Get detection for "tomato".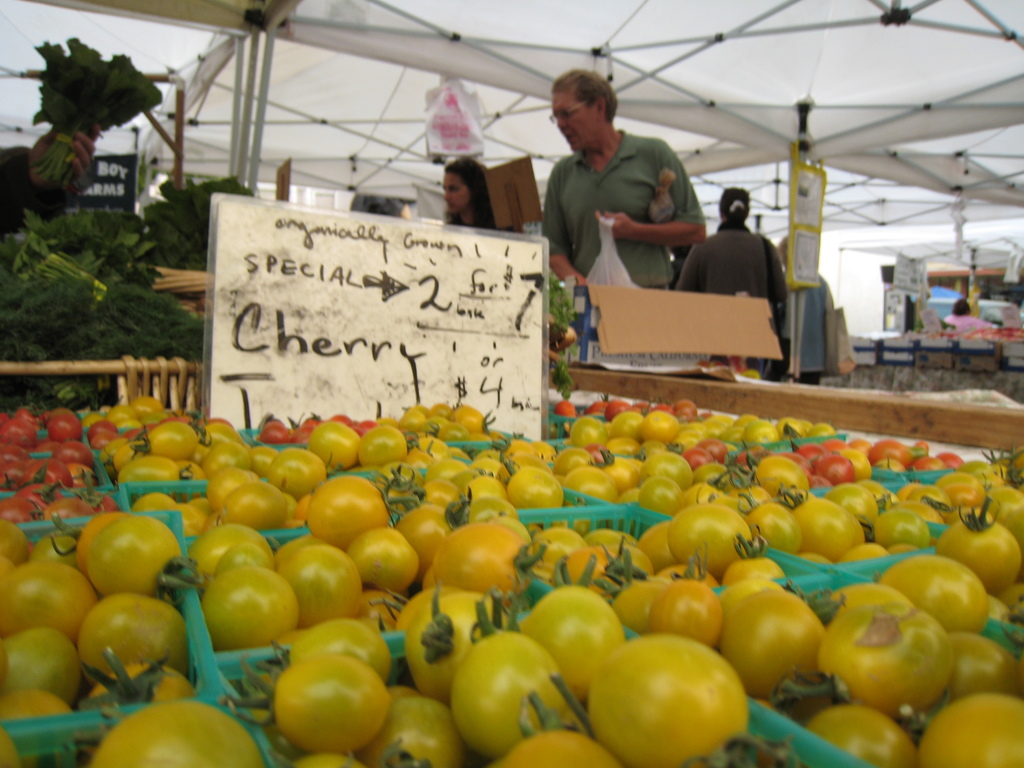
Detection: (left=941, top=496, right=1021, bottom=596).
